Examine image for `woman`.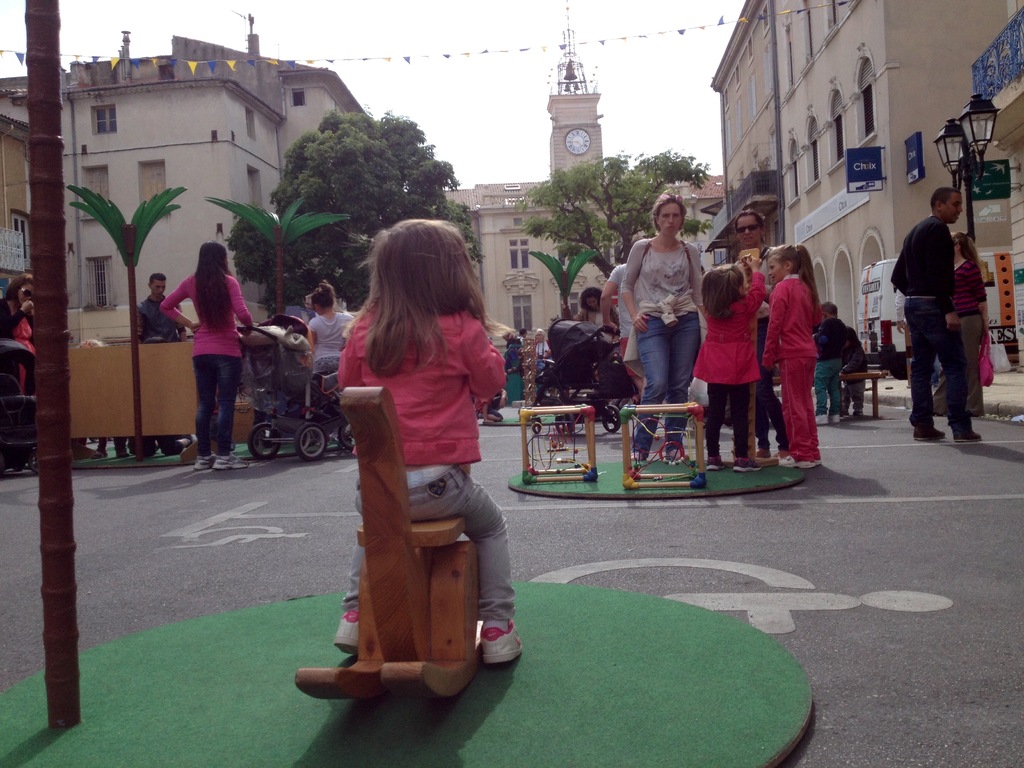
Examination result: <bbox>538, 328, 550, 365</bbox>.
